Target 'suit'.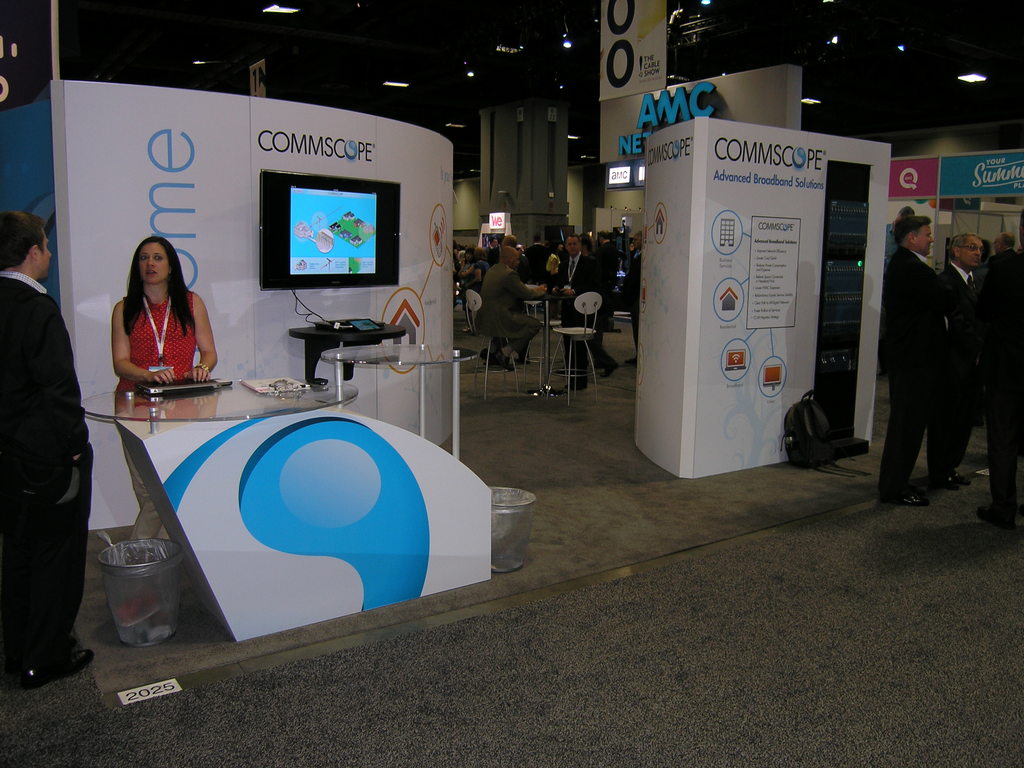
Target region: [x1=556, y1=253, x2=595, y2=371].
